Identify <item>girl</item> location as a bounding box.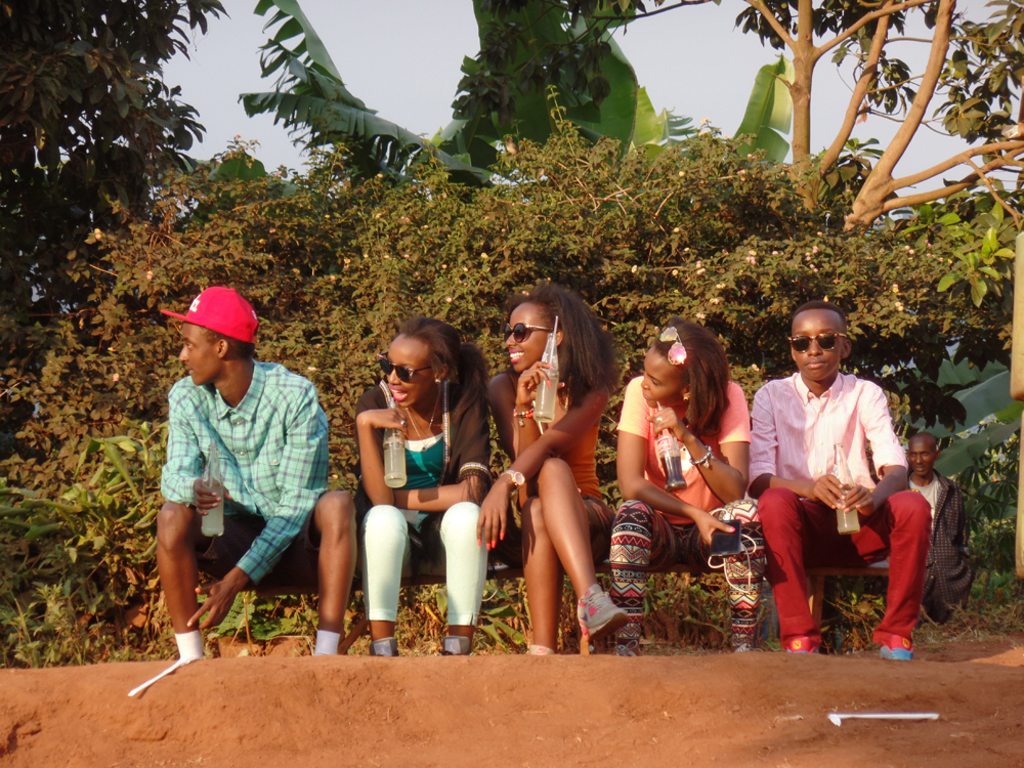
l=477, t=283, r=632, b=657.
